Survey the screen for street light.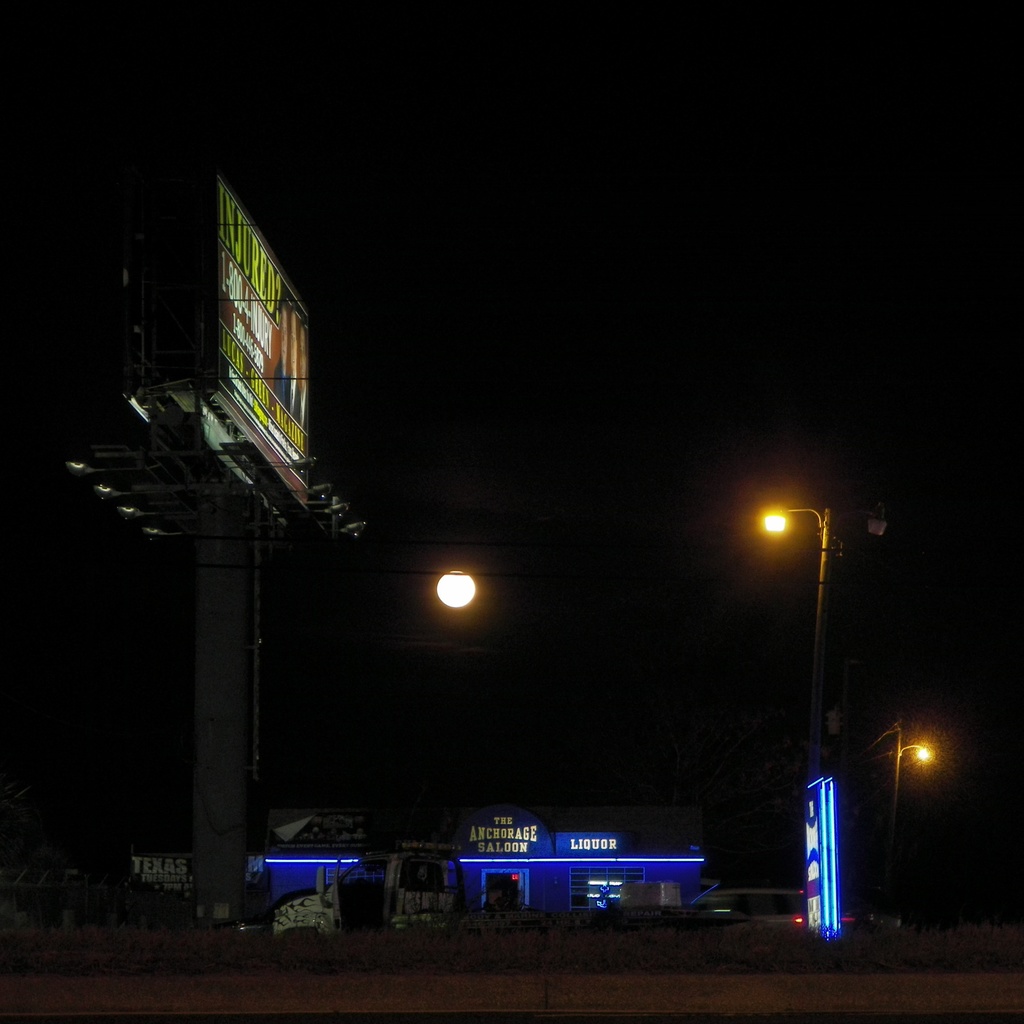
Survey found: 890/720/942/877.
